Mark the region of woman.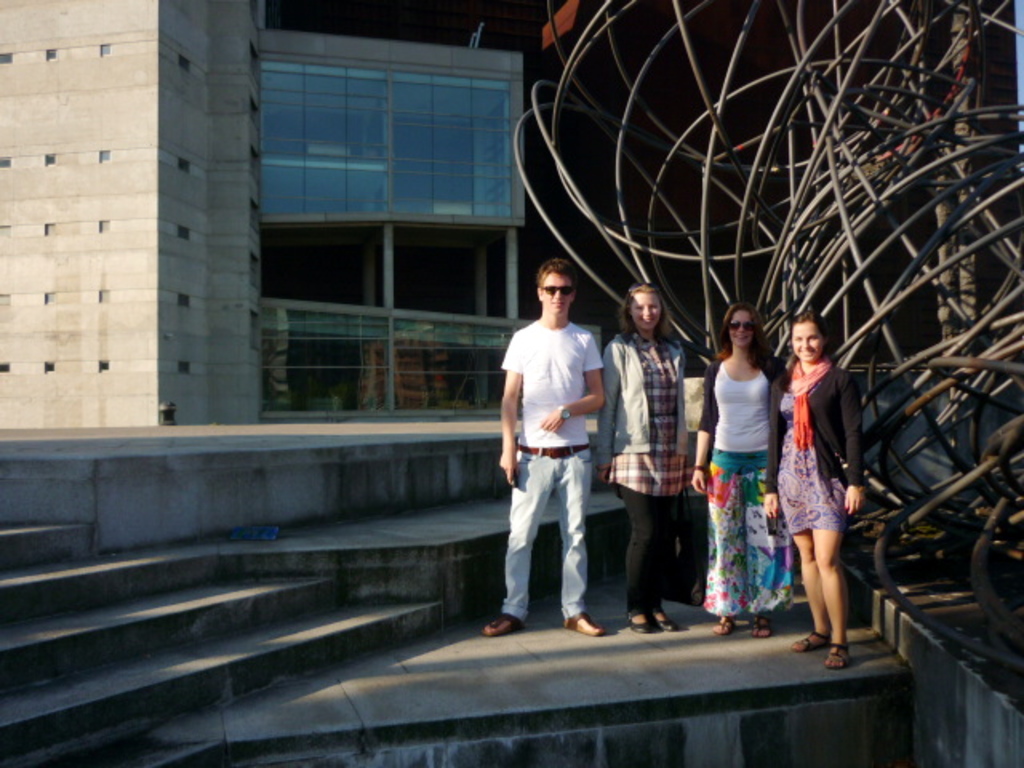
Region: (x1=701, y1=312, x2=795, y2=619).
